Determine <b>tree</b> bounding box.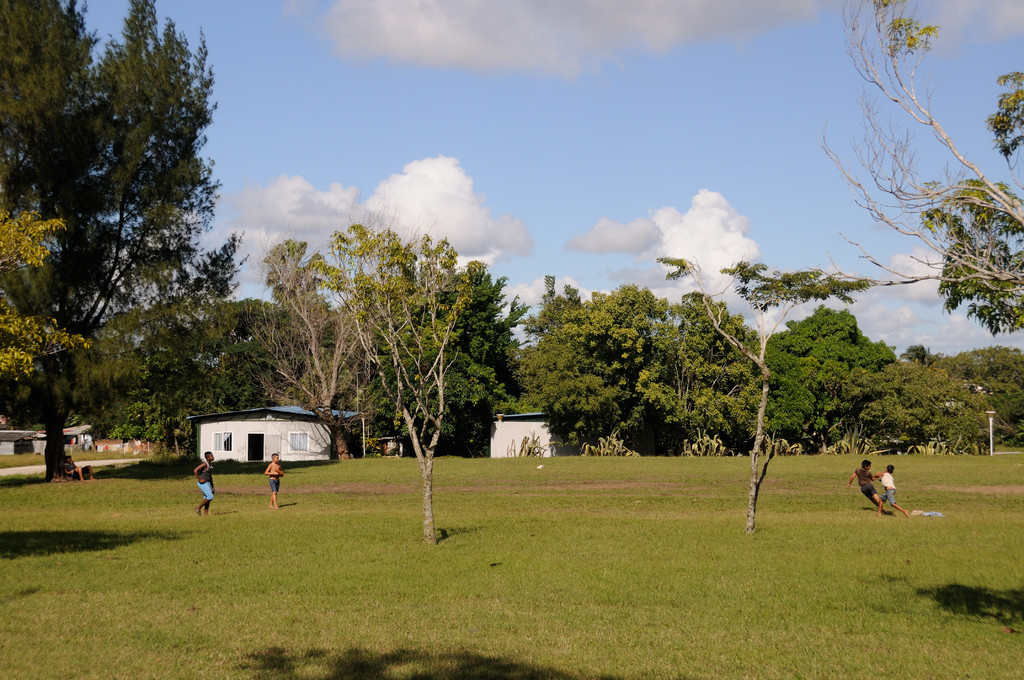
Determined: 806/0/1023/335.
